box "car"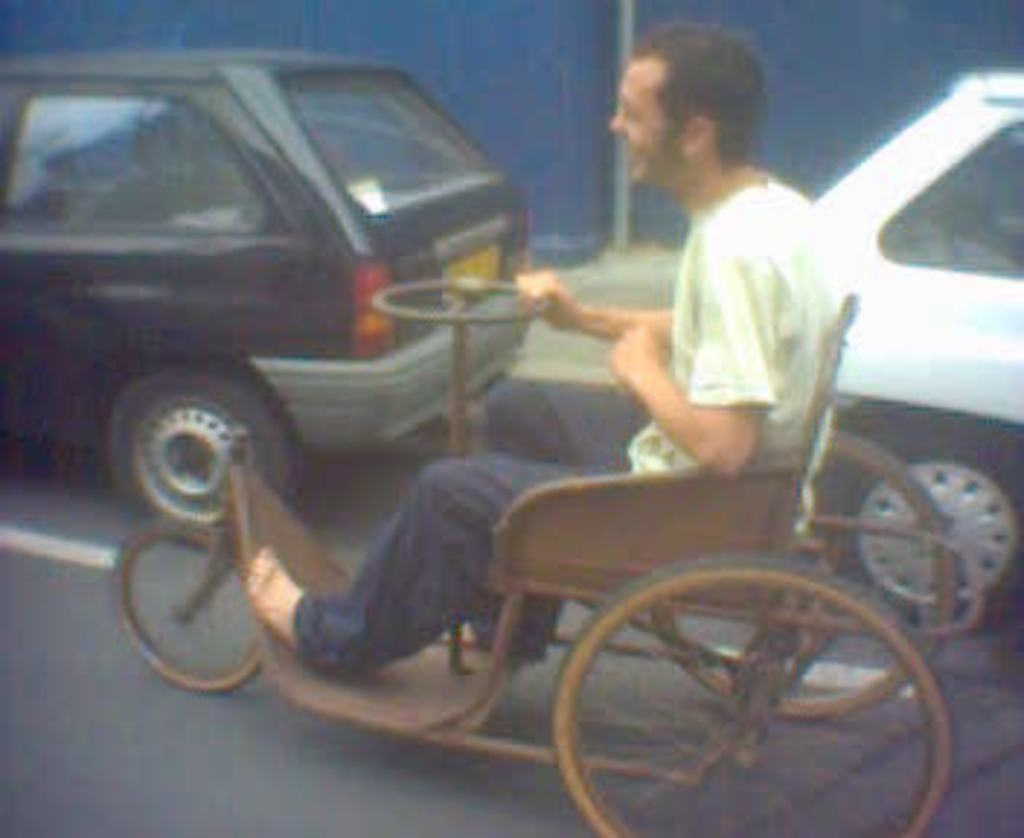
Rect(812, 70, 1021, 628)
